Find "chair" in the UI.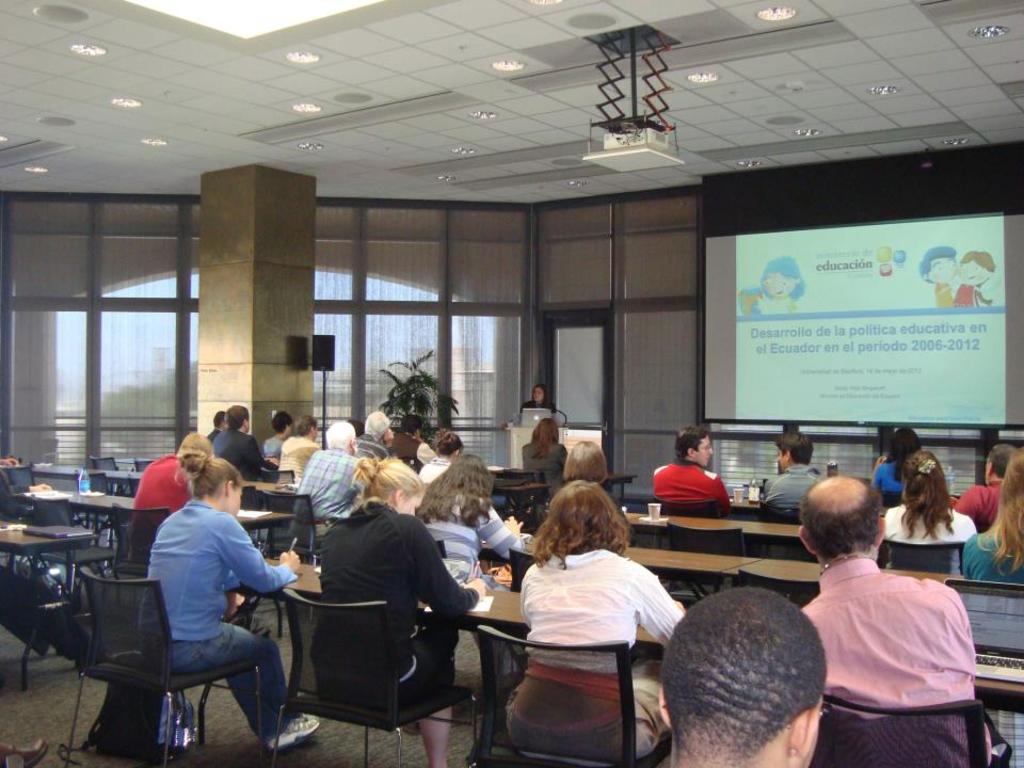
UI element at bbox=(260, 468, 301, 505).
